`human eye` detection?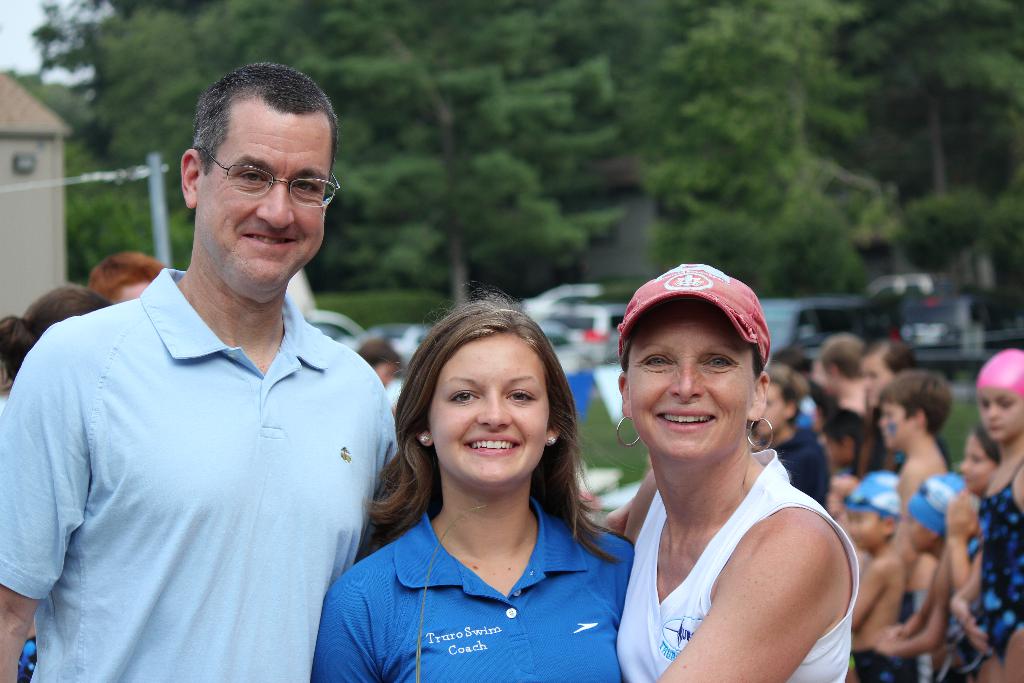
[x1=504, y1=386, x2=538, y2=406]
